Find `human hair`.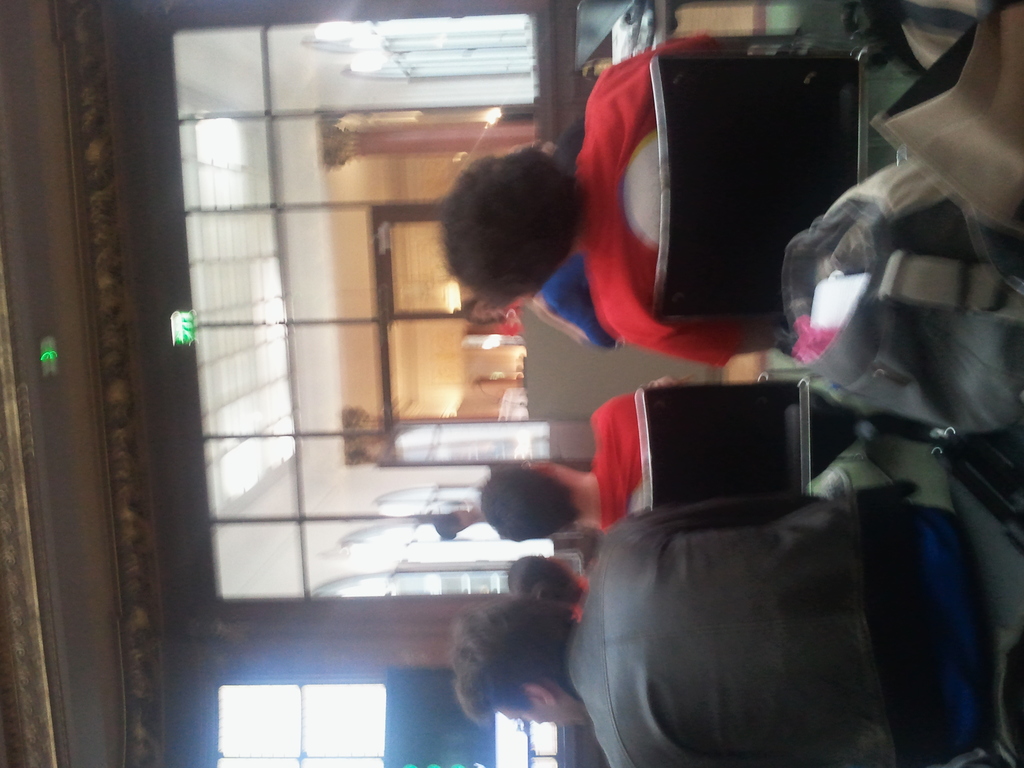
(505,556,570,598).
